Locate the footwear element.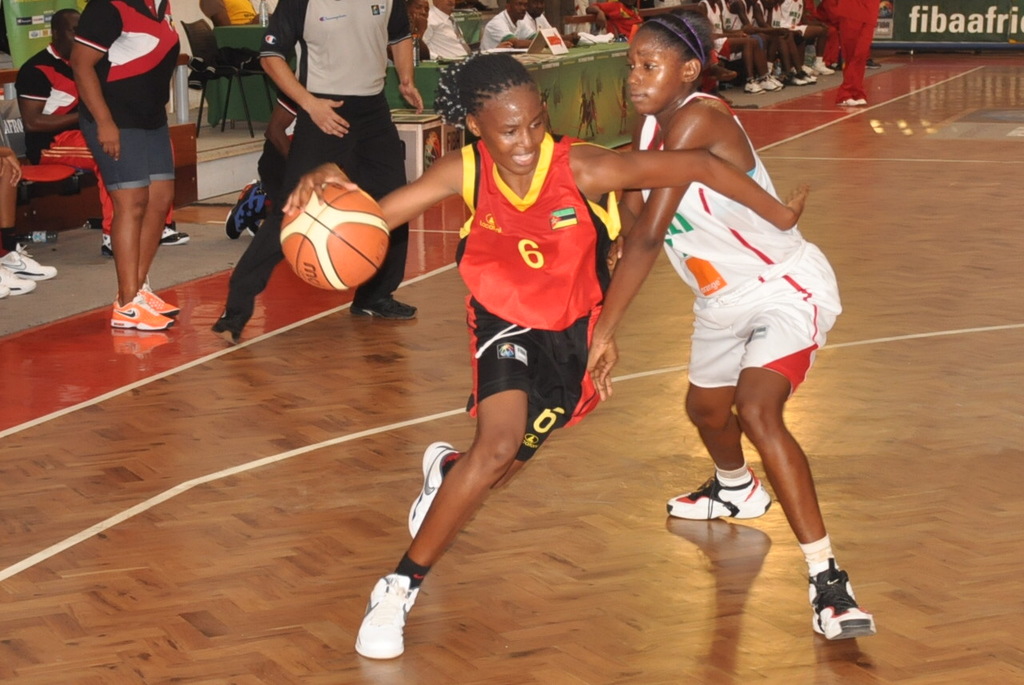
Element bbox: <bbox>91, 236, 111, 260</bbox>.
